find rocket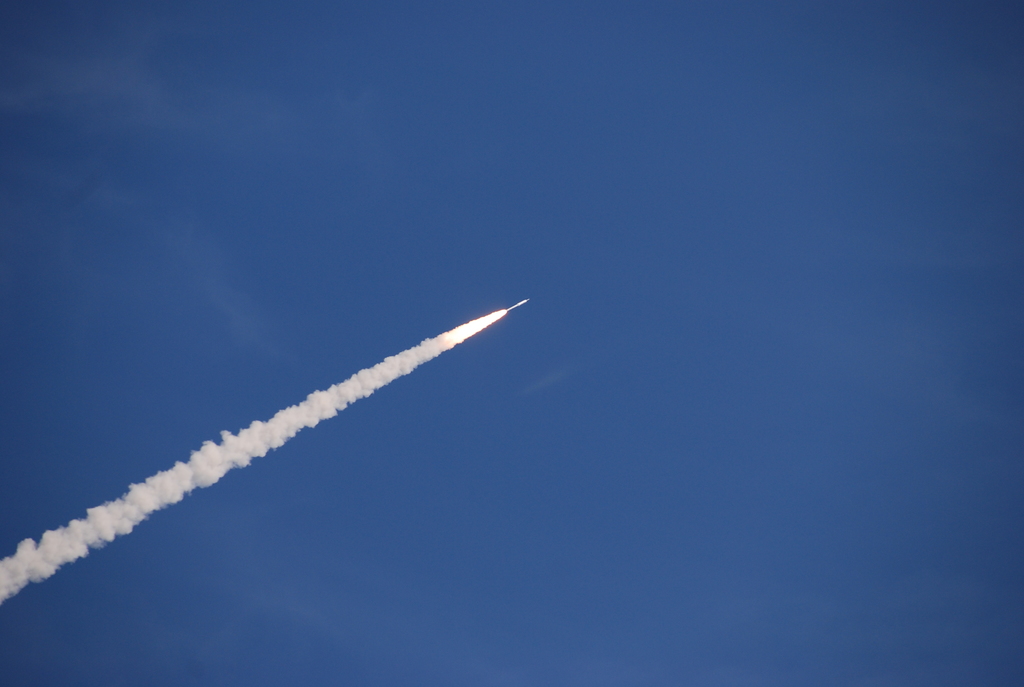
{"left": 506, "top": 301, "right": 531, "bottom": 314}
